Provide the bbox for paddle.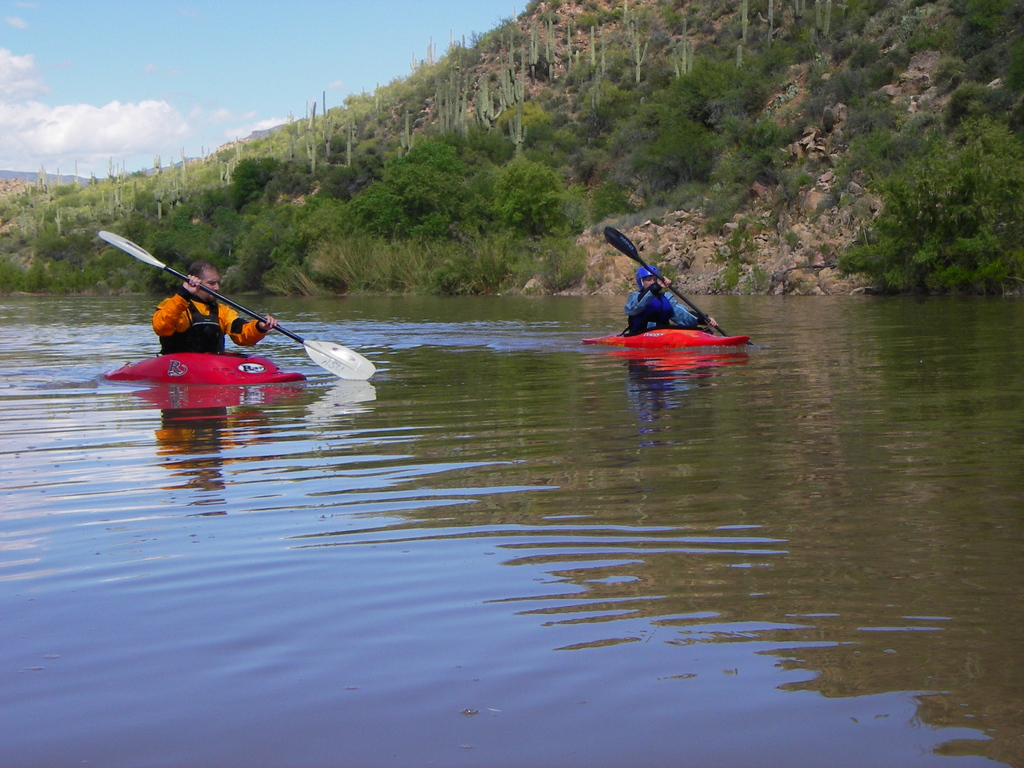
{"left": 606, "top": 228, "right": 748, "bottom": 346}.
